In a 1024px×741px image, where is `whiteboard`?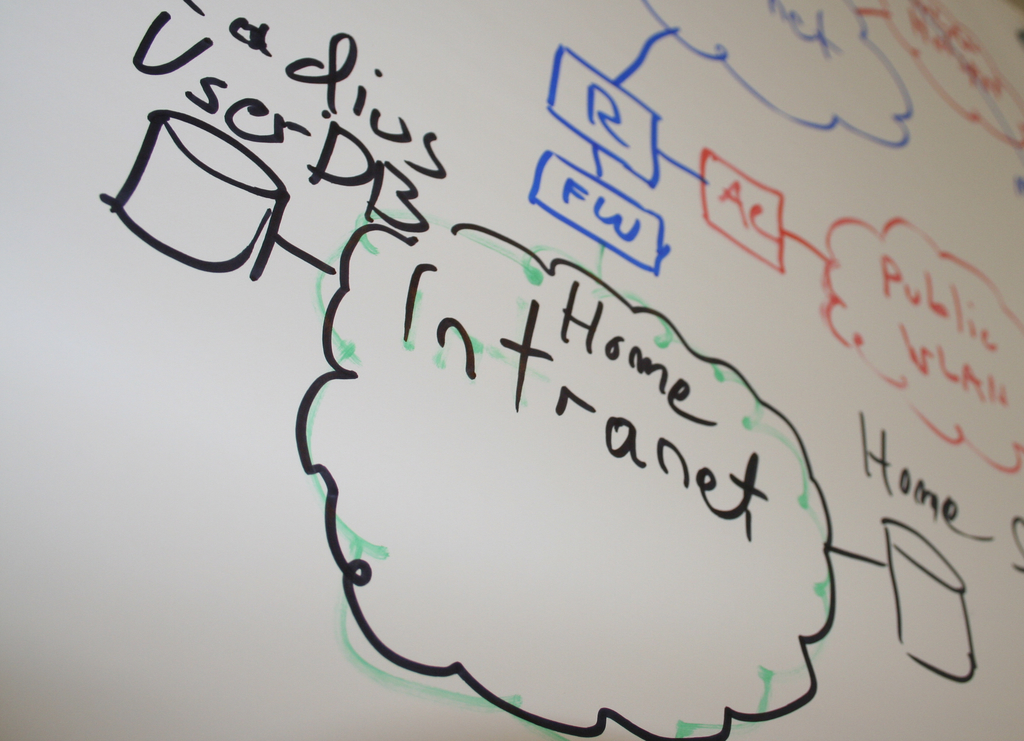
0/0/1023/740.
